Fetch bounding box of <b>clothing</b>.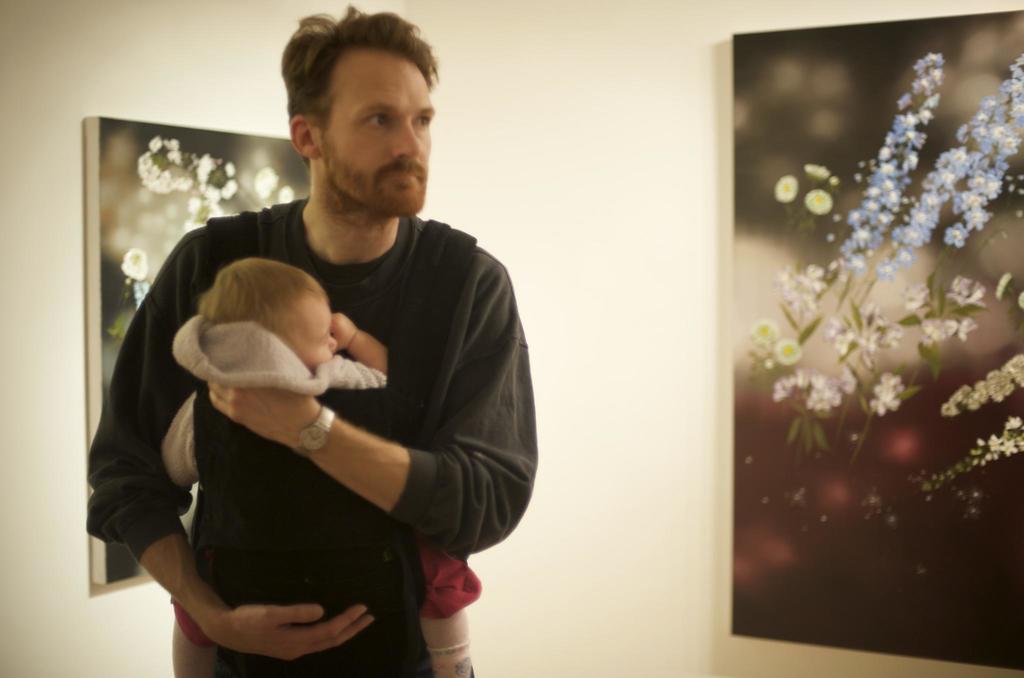
Bbox: box(159, 306, 439, 677).
